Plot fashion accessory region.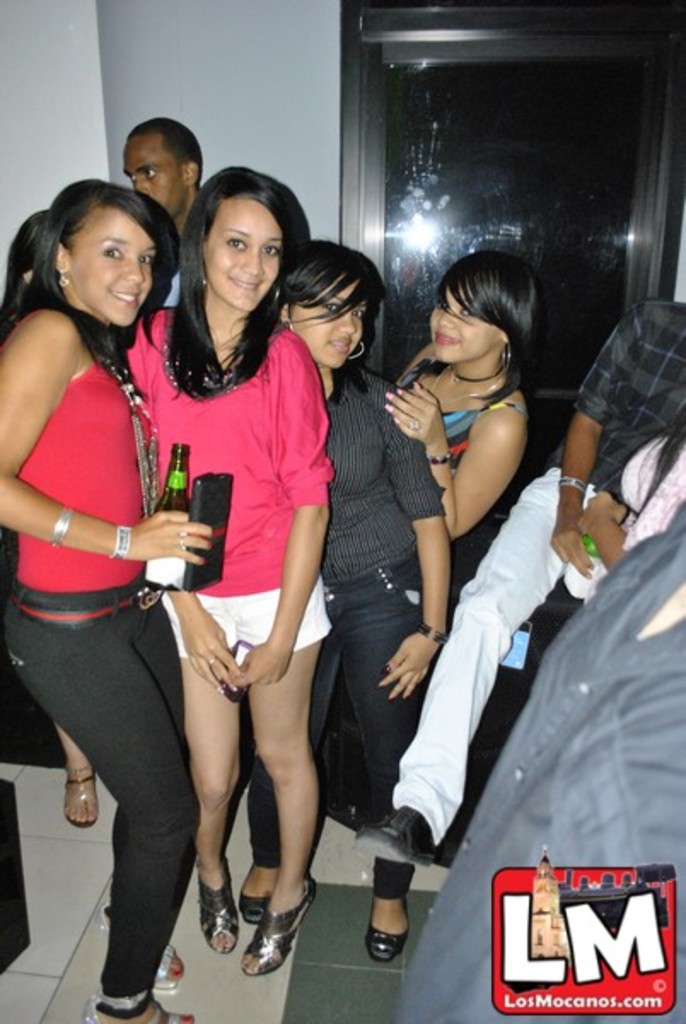
Plotted at (left=241, top=852, right=275, bottom=927).
